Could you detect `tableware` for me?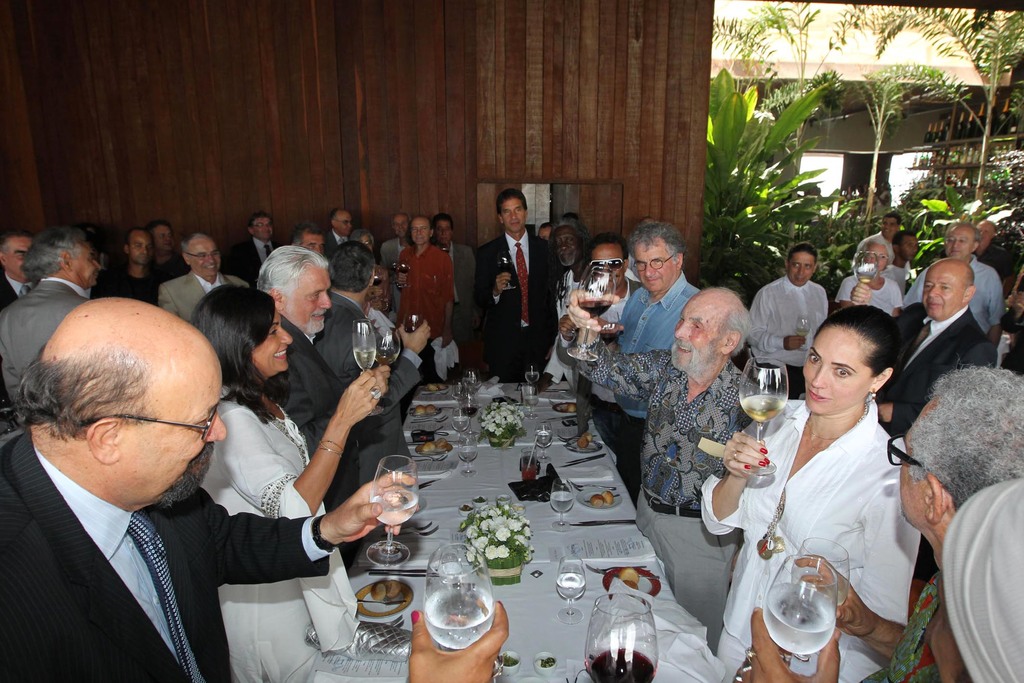
Detection result: bbox=[426, 542, 489, 659].
